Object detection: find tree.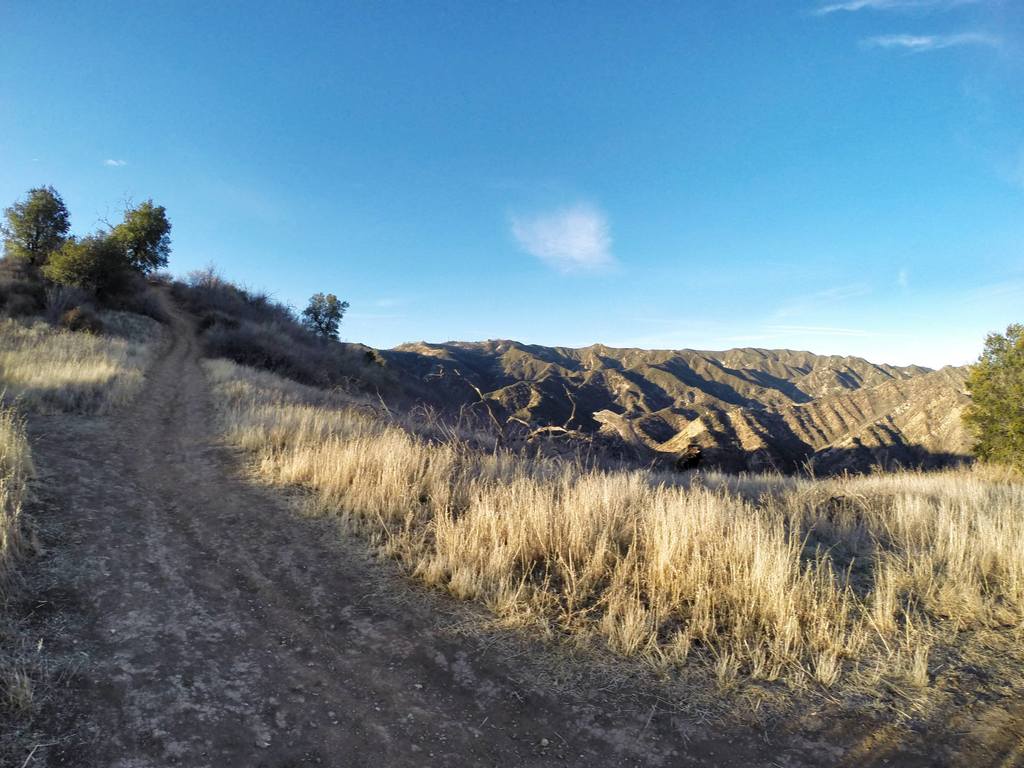
(106,192,177,274).
